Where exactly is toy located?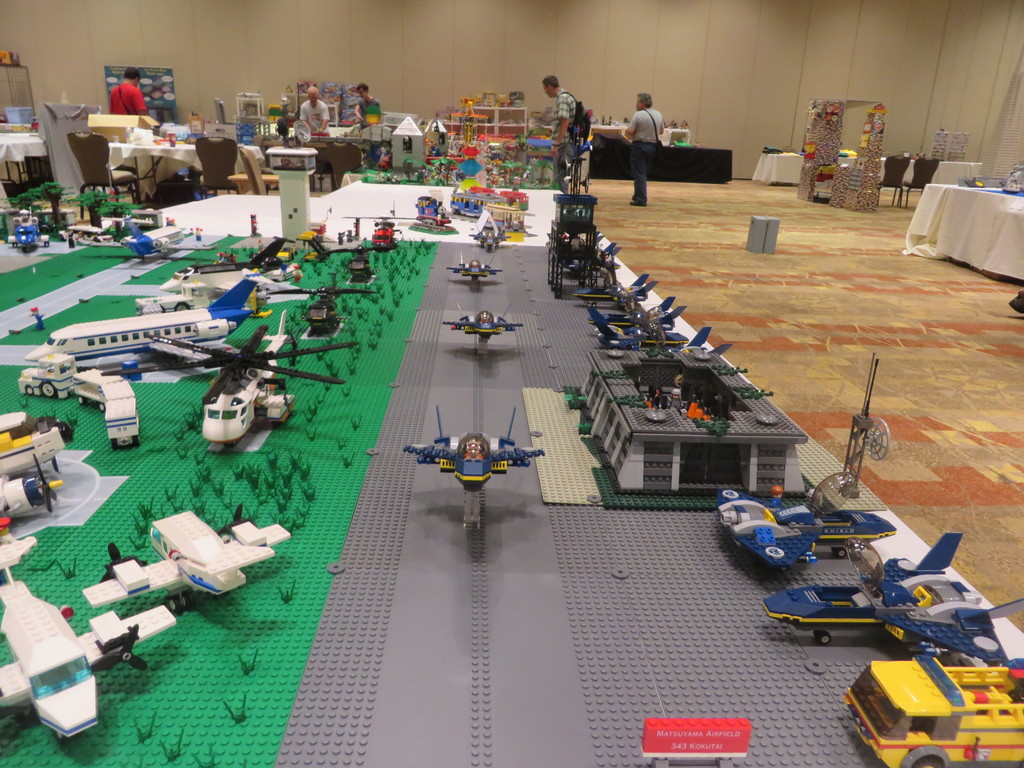
Its bounding box is rect(398, 394, 542, 576).
